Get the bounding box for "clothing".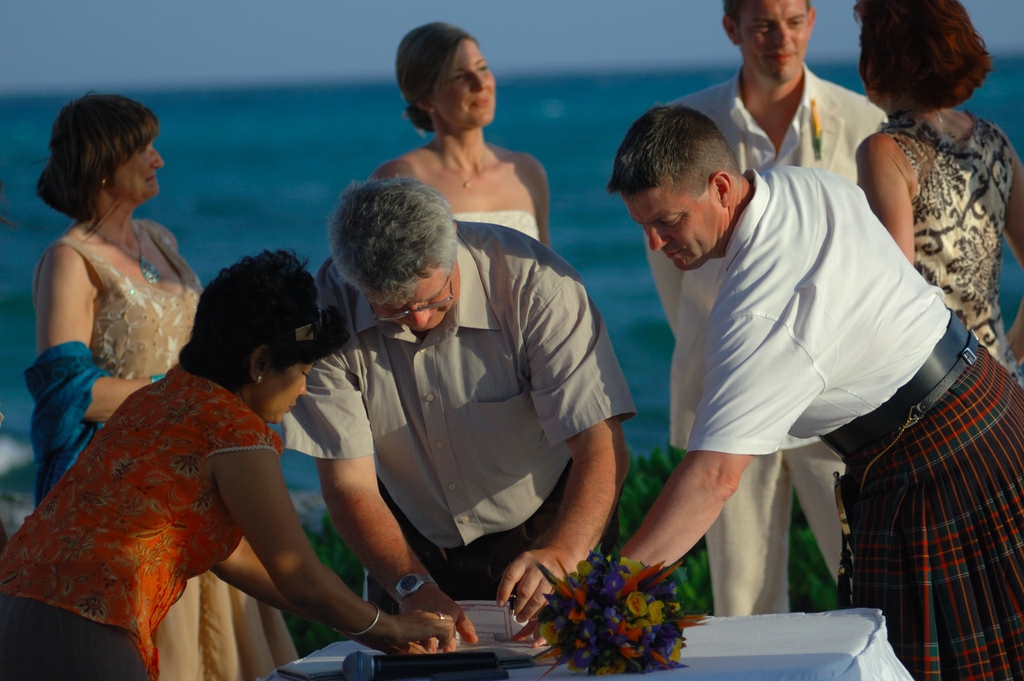
pyautogui.locateOnScreen(681, 160, 1023, 680).
